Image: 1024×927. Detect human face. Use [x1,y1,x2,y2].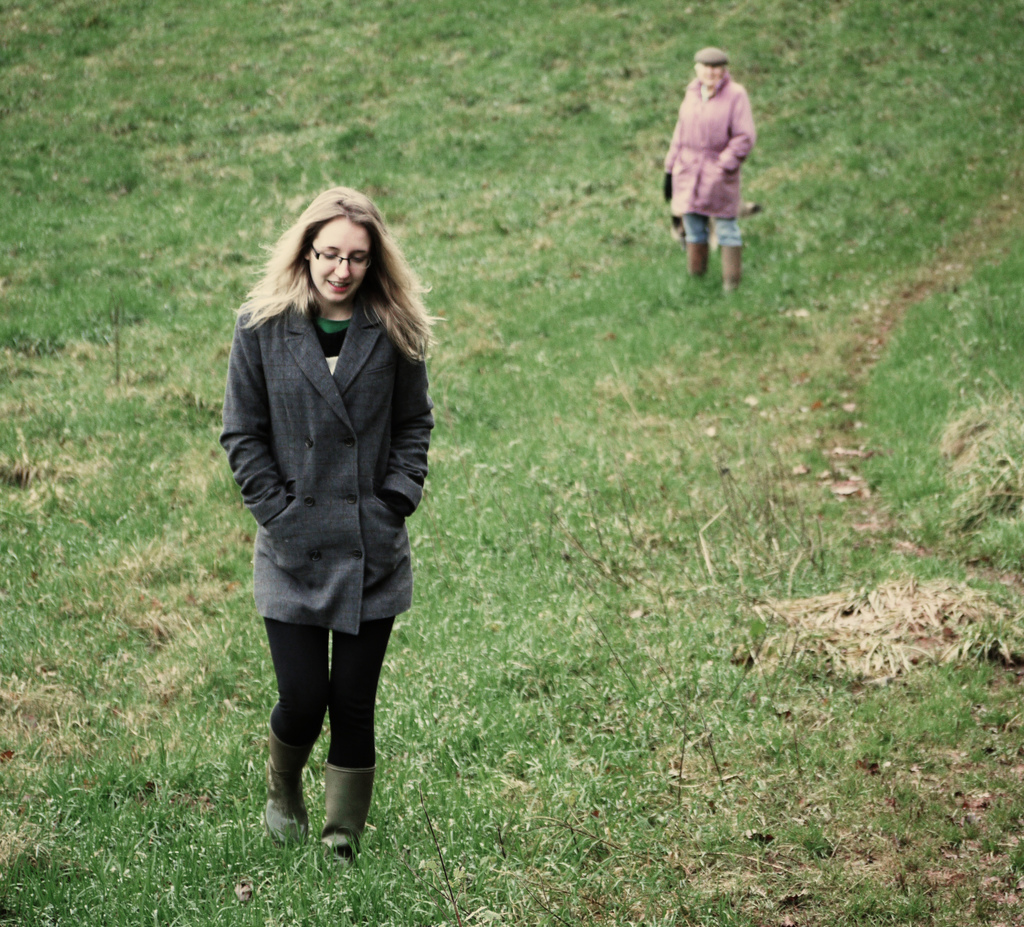
[309,219,370,305].
